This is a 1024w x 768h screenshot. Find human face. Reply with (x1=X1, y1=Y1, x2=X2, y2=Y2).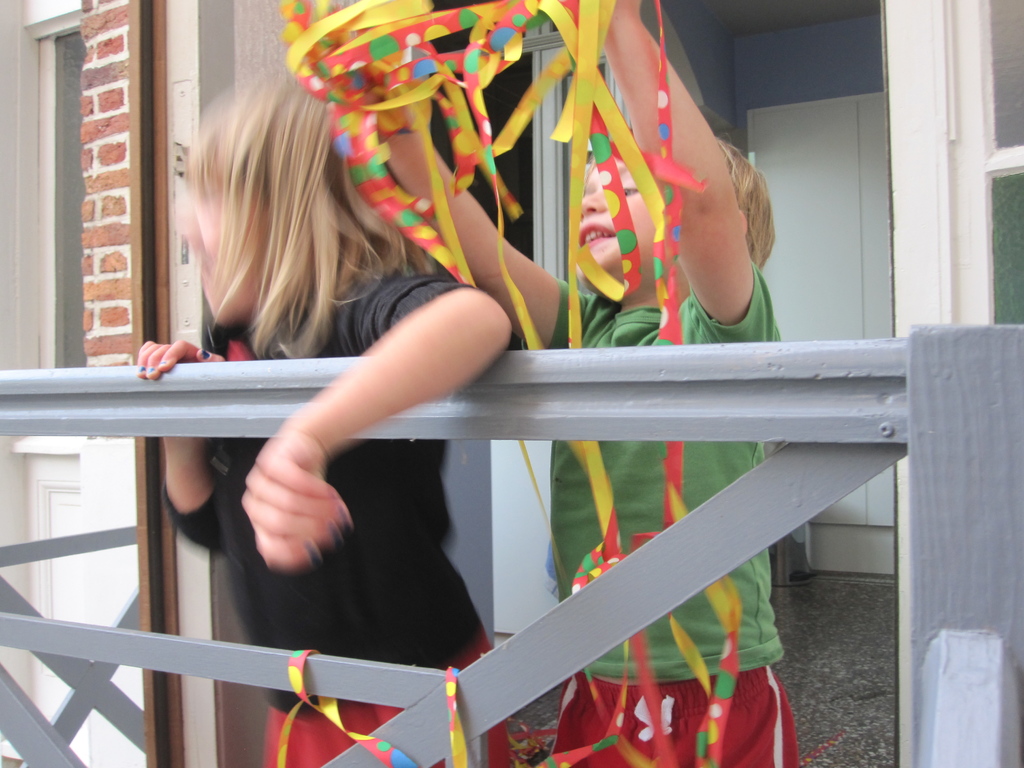
(x1=573, y1=163, x2=653, y2=273).
